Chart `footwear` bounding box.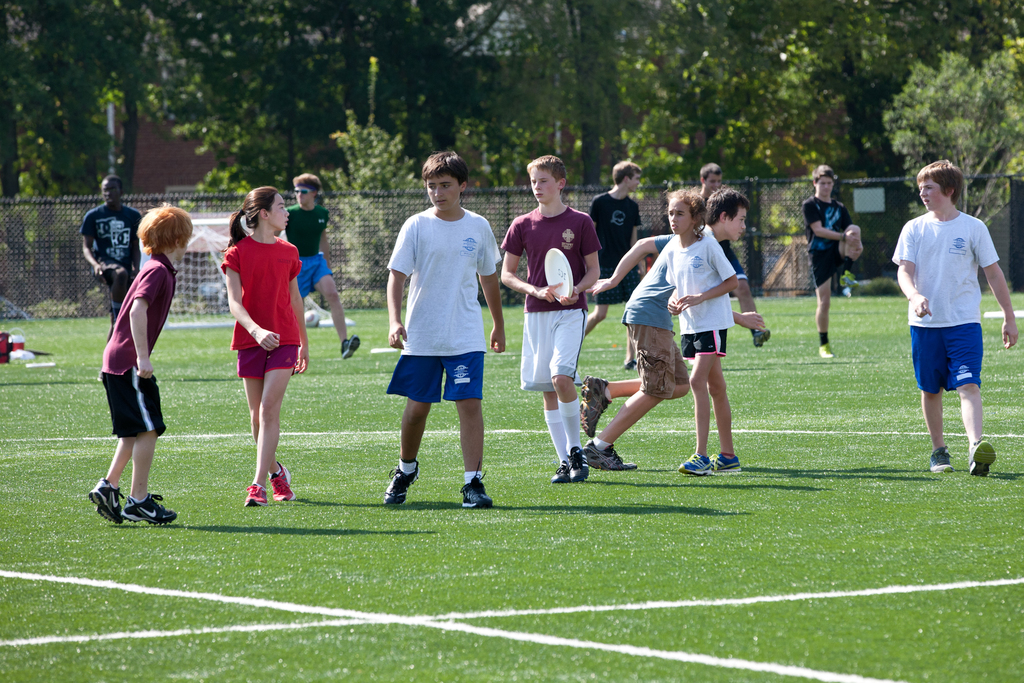
Charted: Rect(677, 450, 715, 477).
